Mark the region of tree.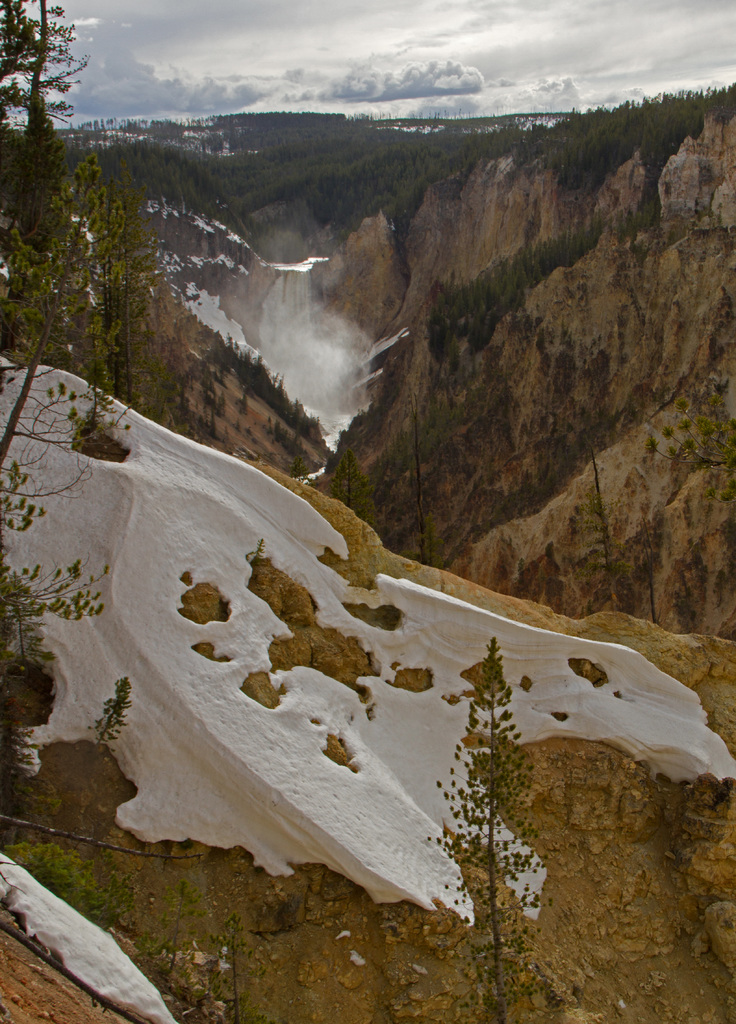
Region: 331,447,369,515.
